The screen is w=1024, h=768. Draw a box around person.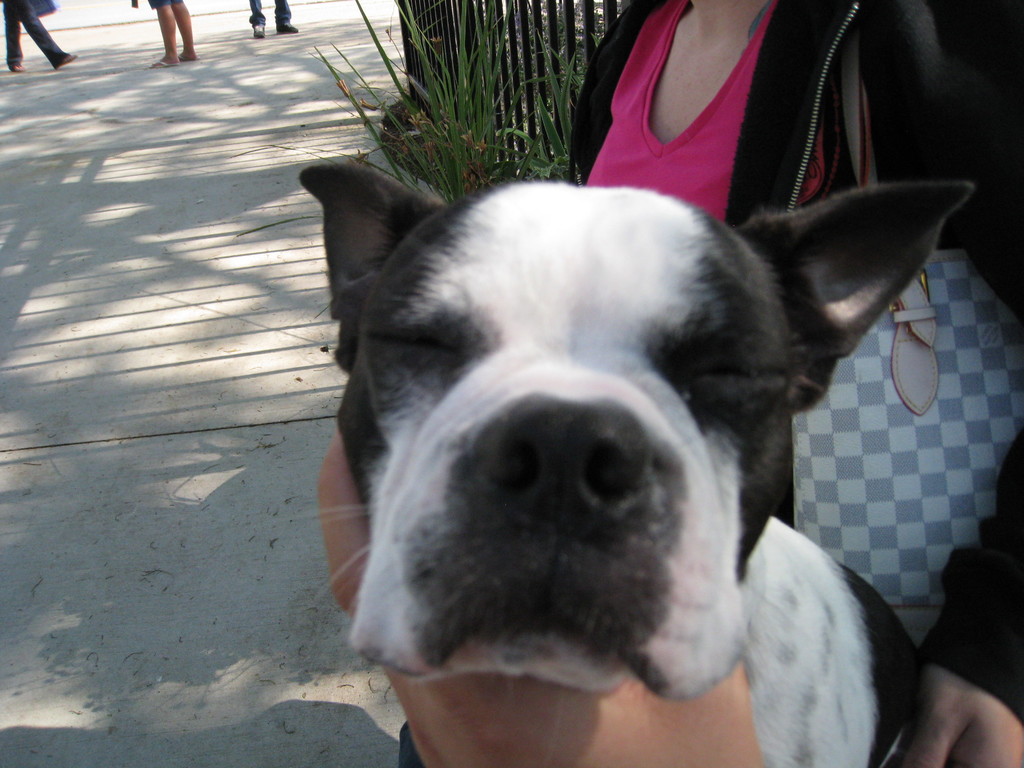
box(324, 0, 1023, 767).
